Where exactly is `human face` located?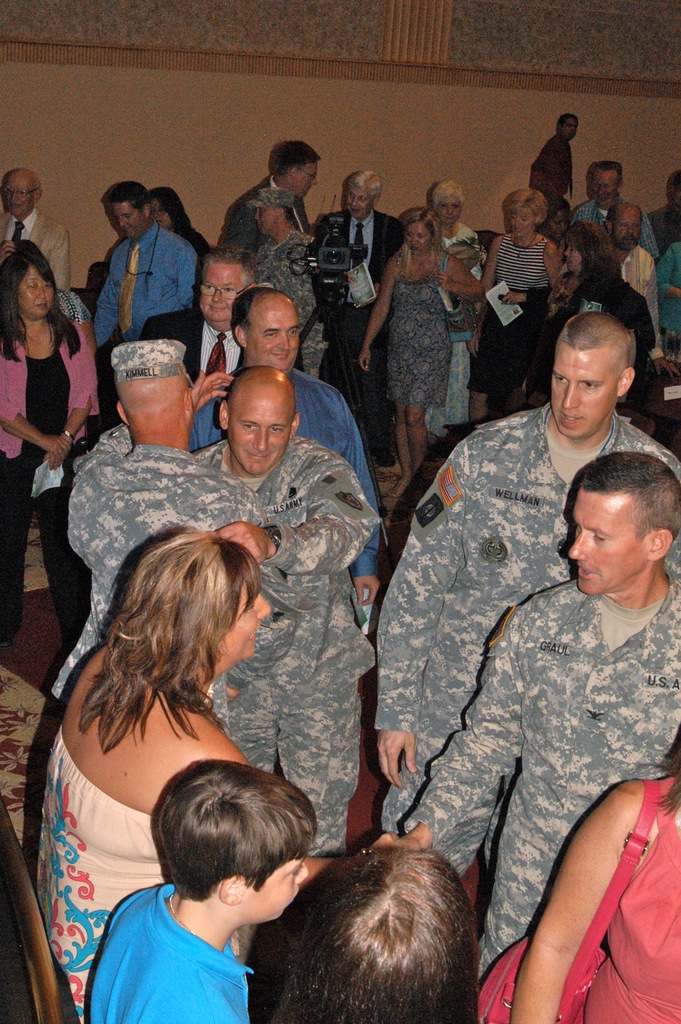
Its bounding box is pyautogui.locateOnScreen(254, 207, 275, 236).
